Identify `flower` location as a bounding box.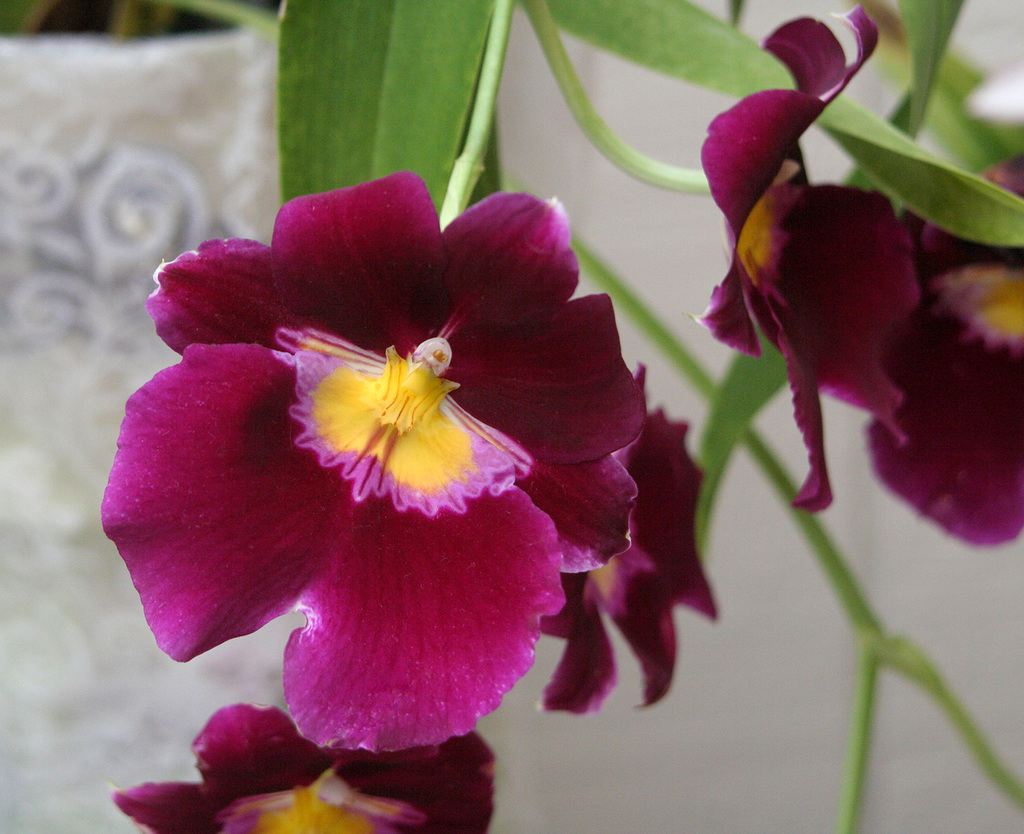
<box>102,170,650,754</box>.
